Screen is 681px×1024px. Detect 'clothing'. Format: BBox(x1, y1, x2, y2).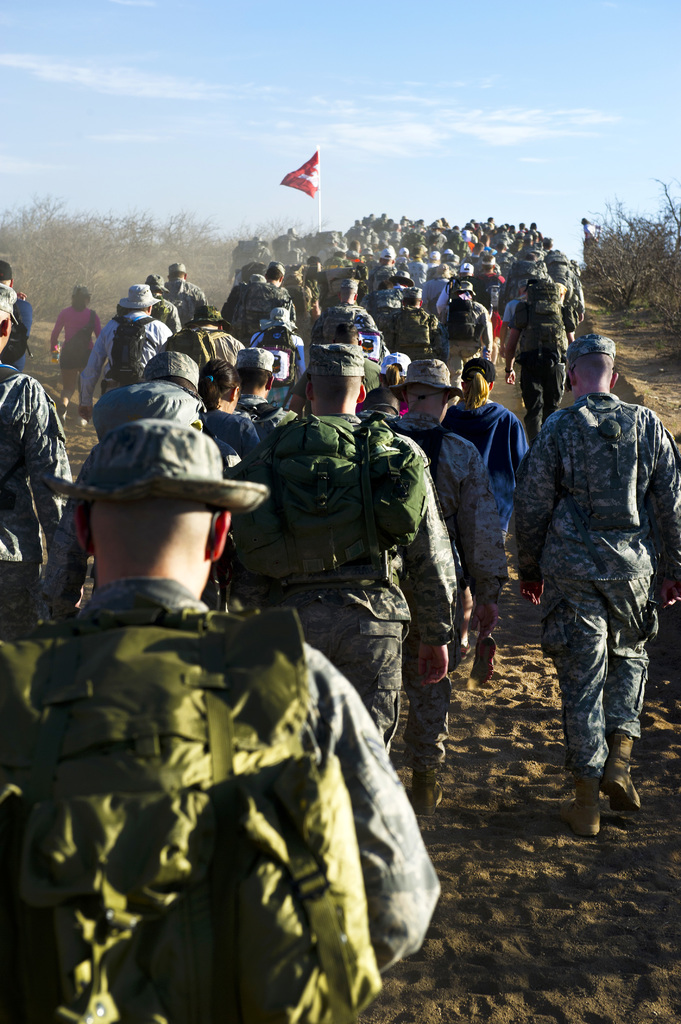
BBox(163, 280, 220, 326).
